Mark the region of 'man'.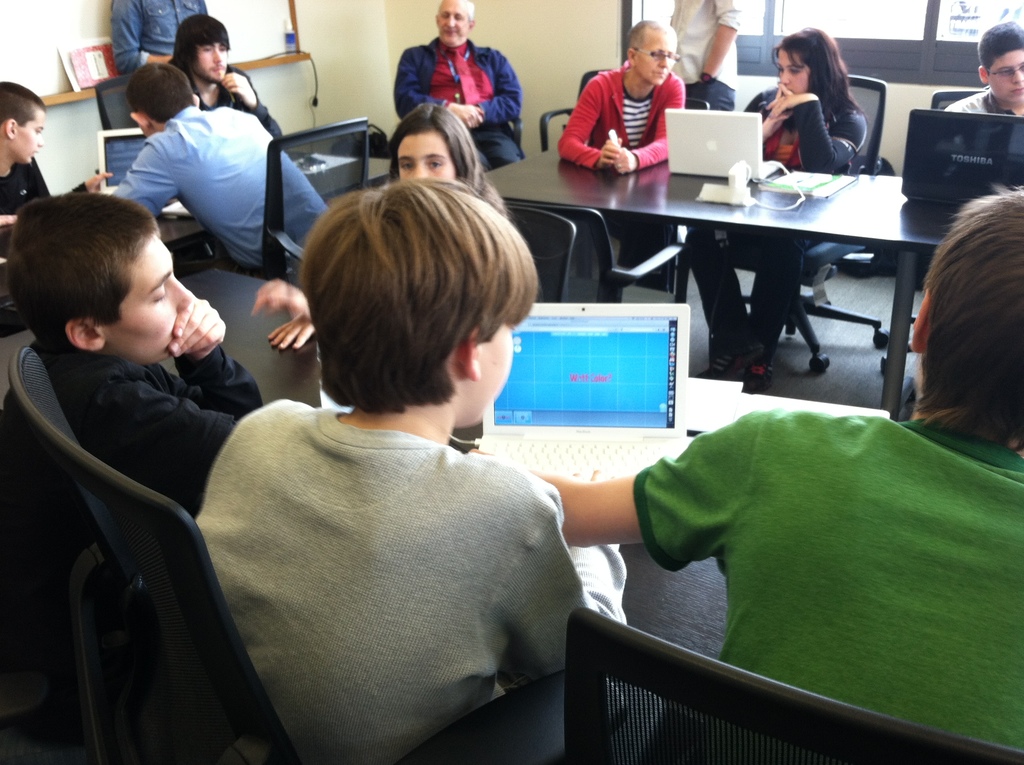
Region: (x1=169, y1=12, x2=284, y2=143).
